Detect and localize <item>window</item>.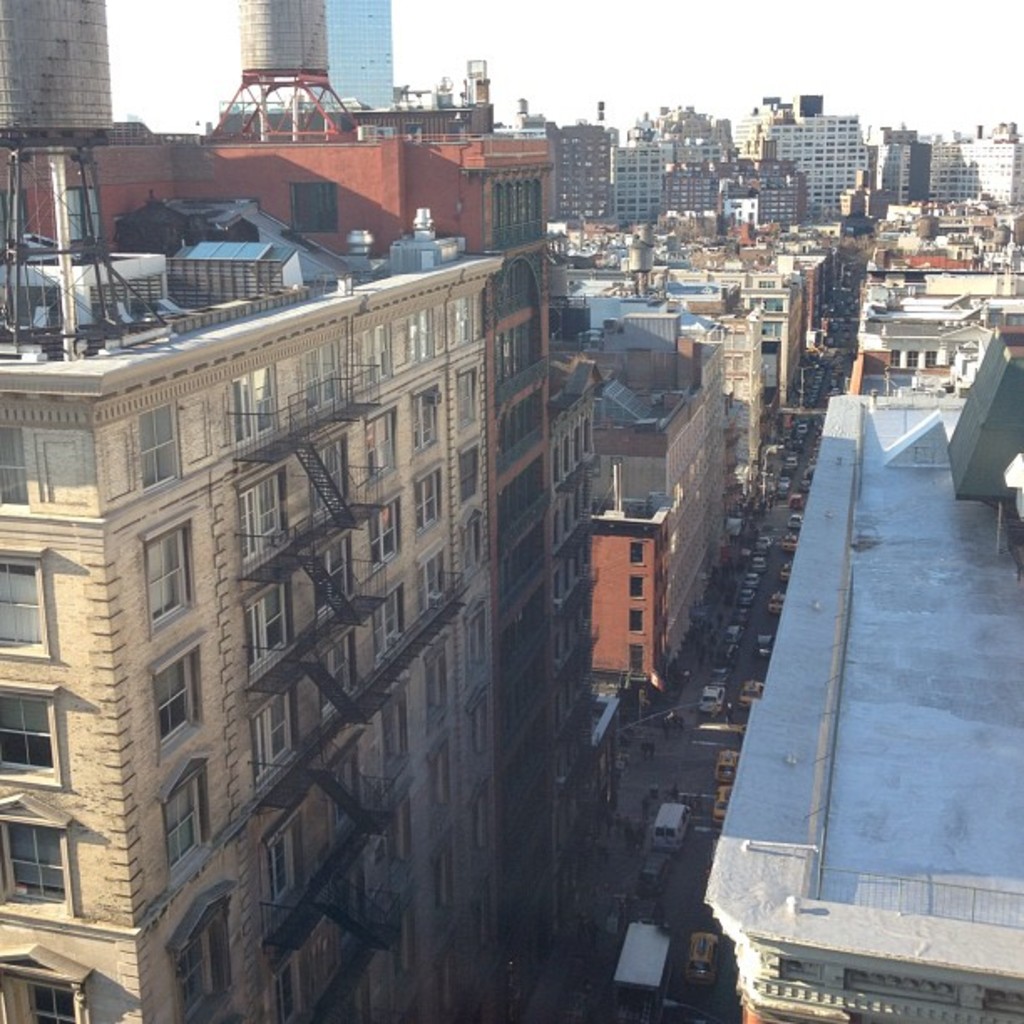
Localized at left=428, top=624, right=455, bottom=738.
